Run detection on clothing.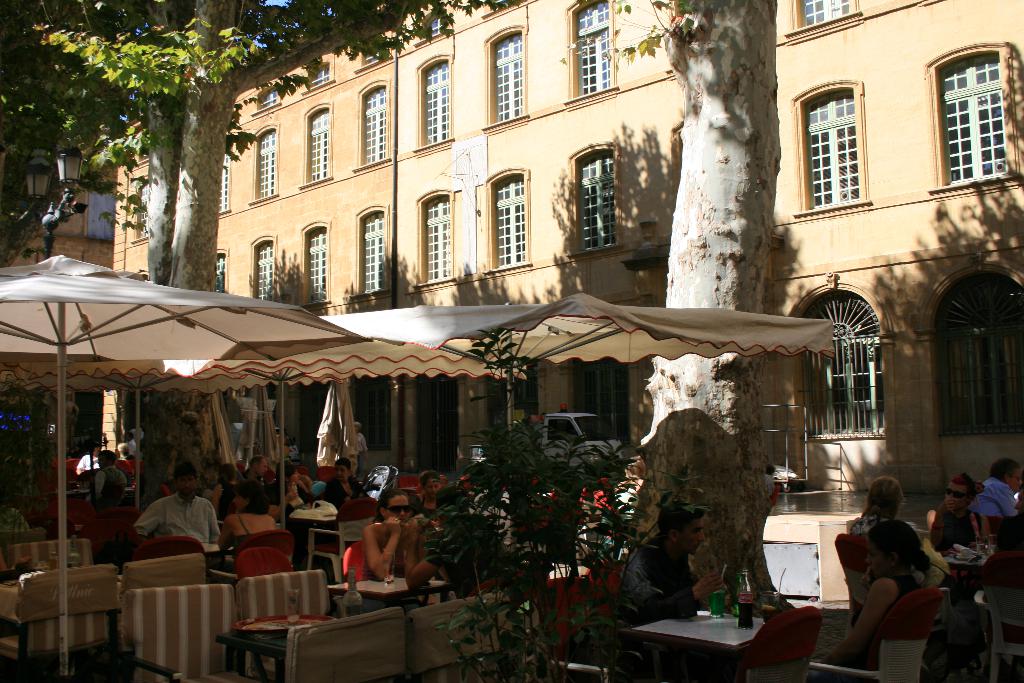
Result: Rect(119, 436, 139, 461).
